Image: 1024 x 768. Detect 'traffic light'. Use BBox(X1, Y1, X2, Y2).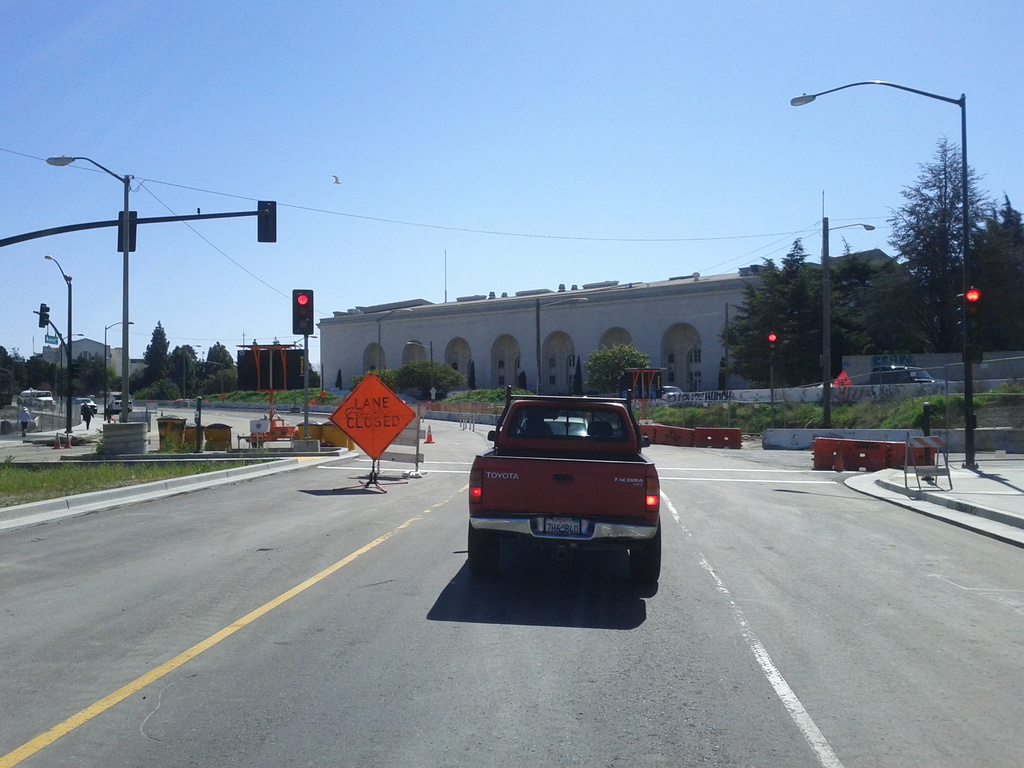
BBox(258, 198, 276, 243).
